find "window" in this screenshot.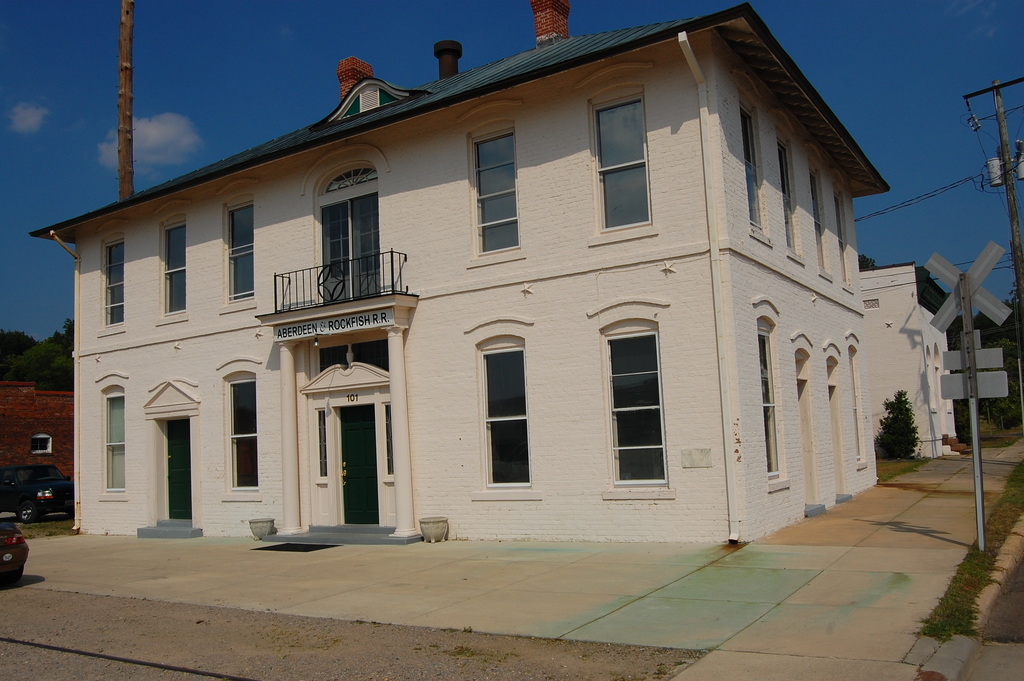
The bounding box for "window" is (left=779, top=134, right=803, bottom=256).
